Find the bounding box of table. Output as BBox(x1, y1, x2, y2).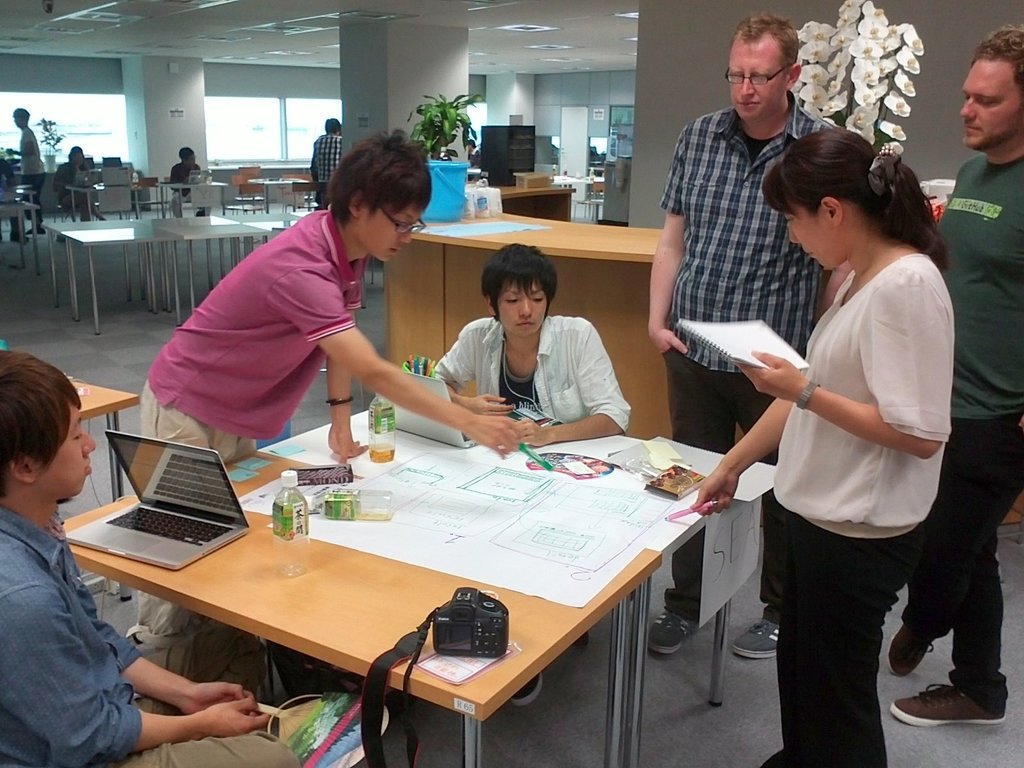
BBox(65, 372, 133, 496).
